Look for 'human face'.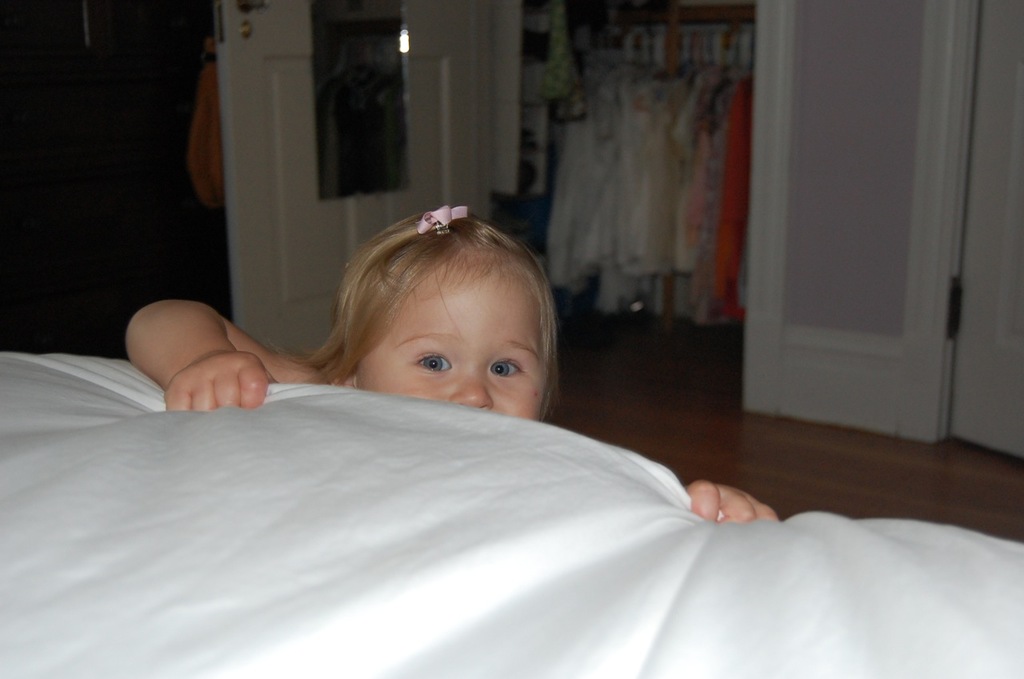
Found: region(357, 258, 541, 422).
